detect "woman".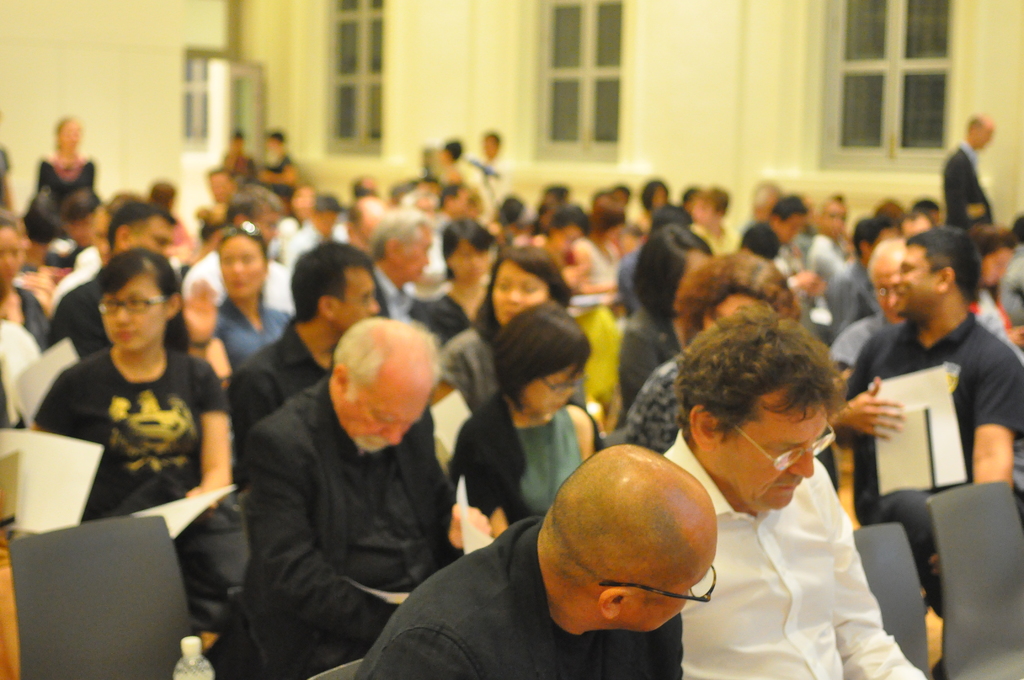
Detected at detection(39, 254, 243, 553).
